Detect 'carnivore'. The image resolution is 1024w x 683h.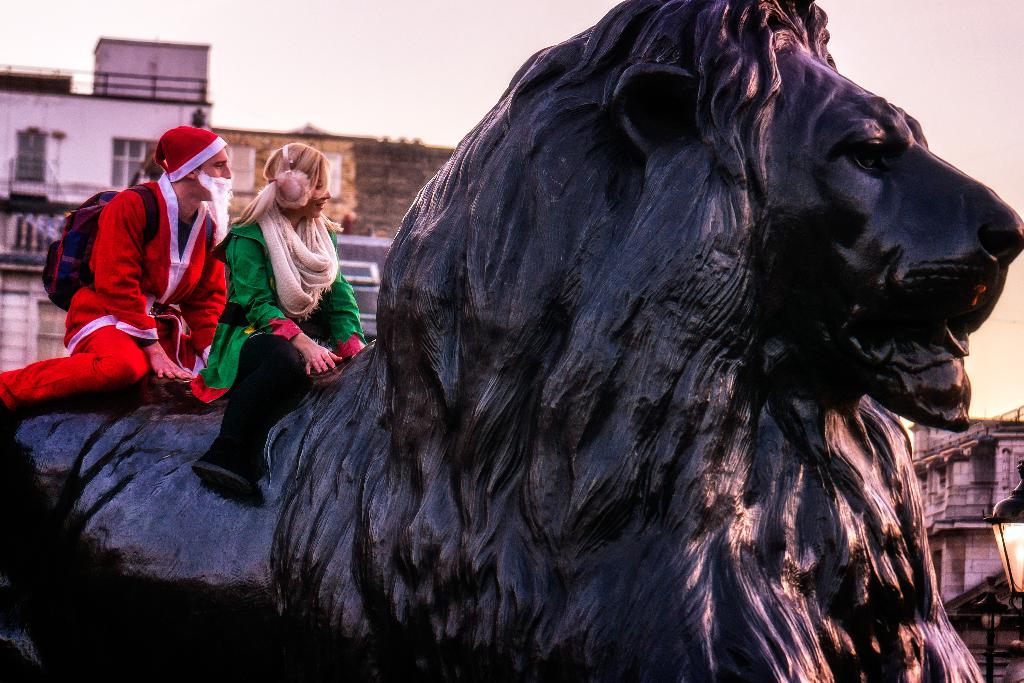
Rect(0, 0, 1023, 682).
